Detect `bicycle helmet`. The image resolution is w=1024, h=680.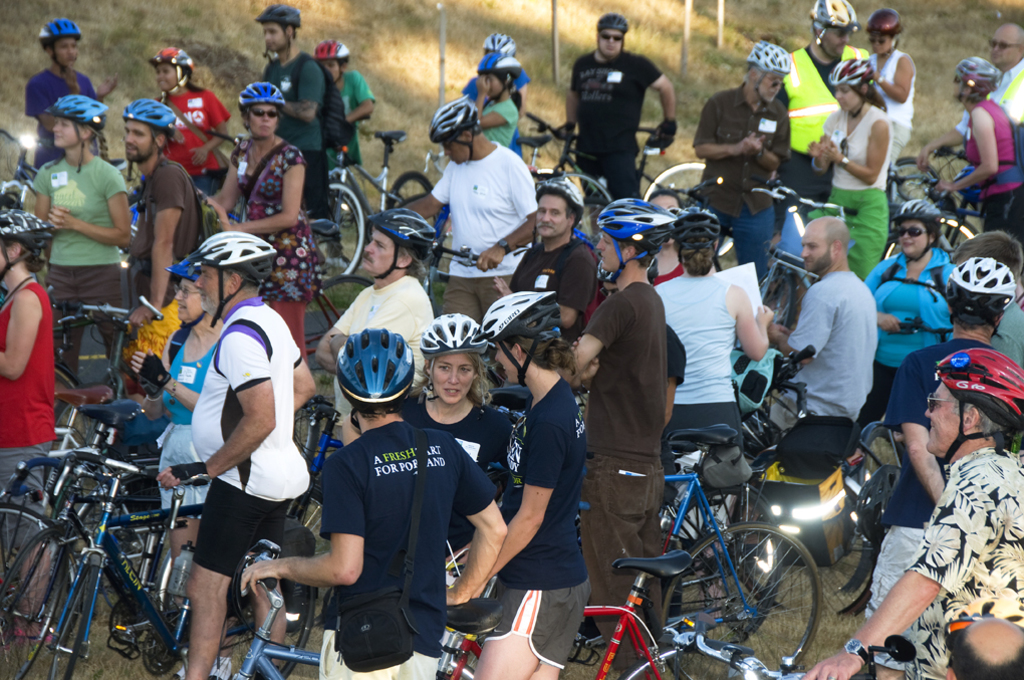
[866,7,903,32].
